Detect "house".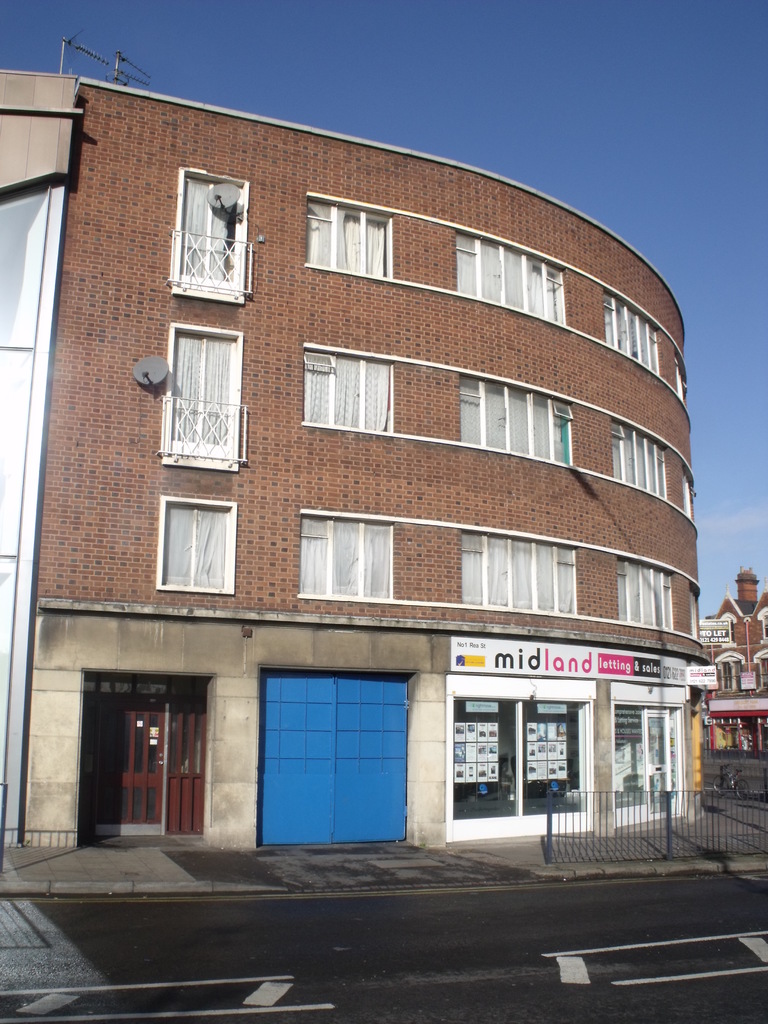
Detected at 698/564/767/751.
